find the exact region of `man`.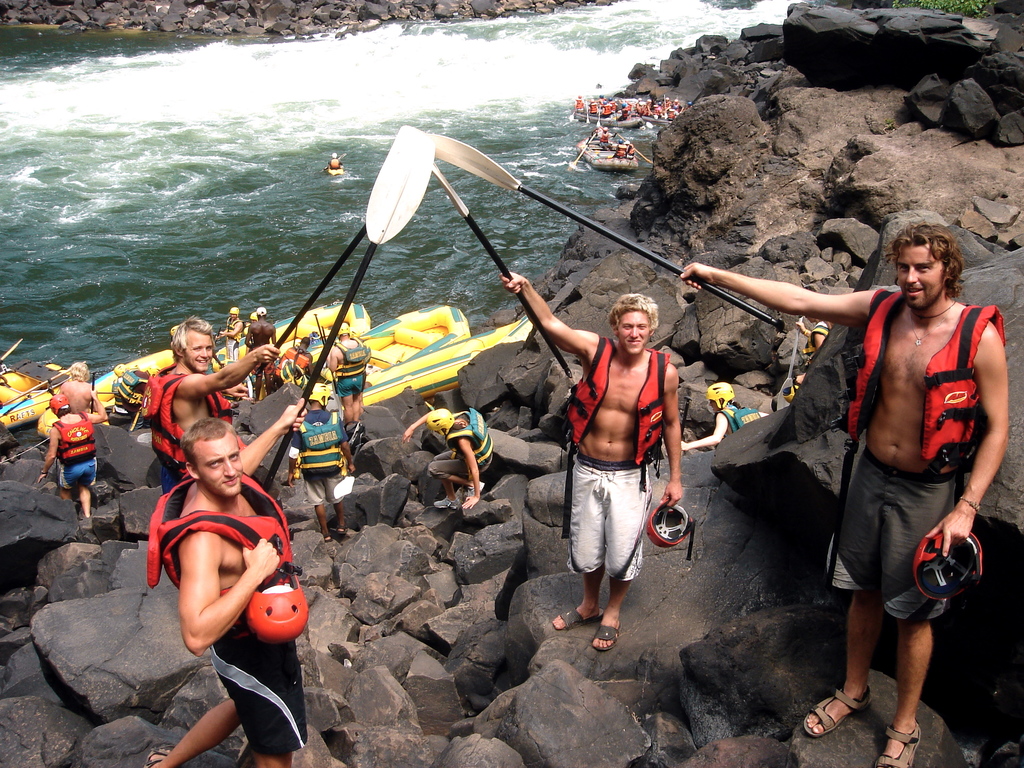
Exact region: [x1=244, y1=305, x2=278, y2=402].
